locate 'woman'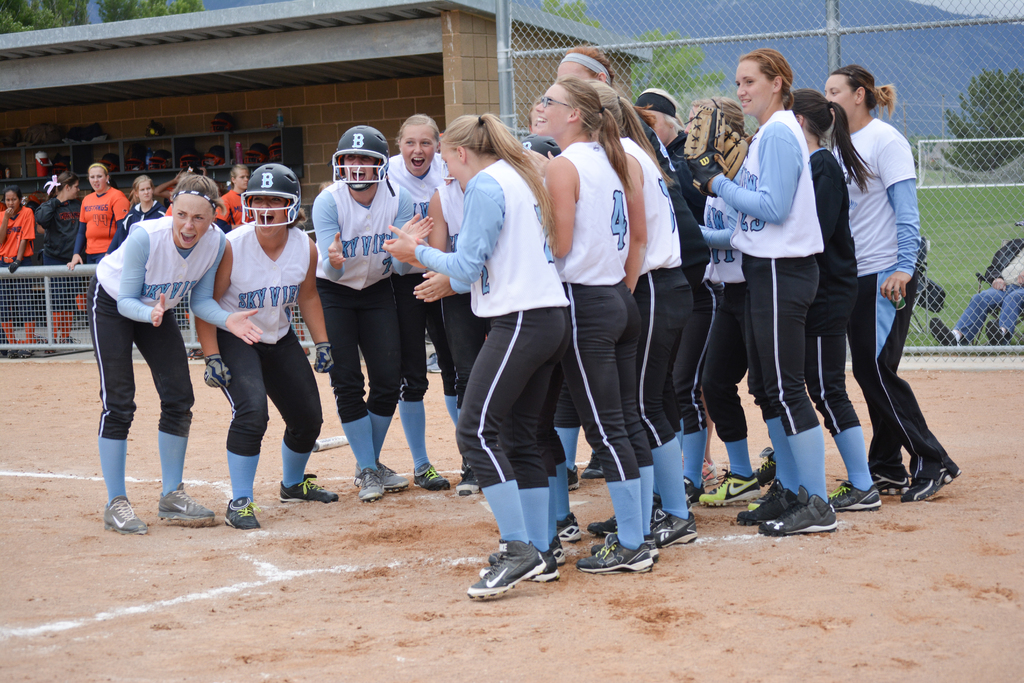
bbox=[687, 99, 756, 529]
